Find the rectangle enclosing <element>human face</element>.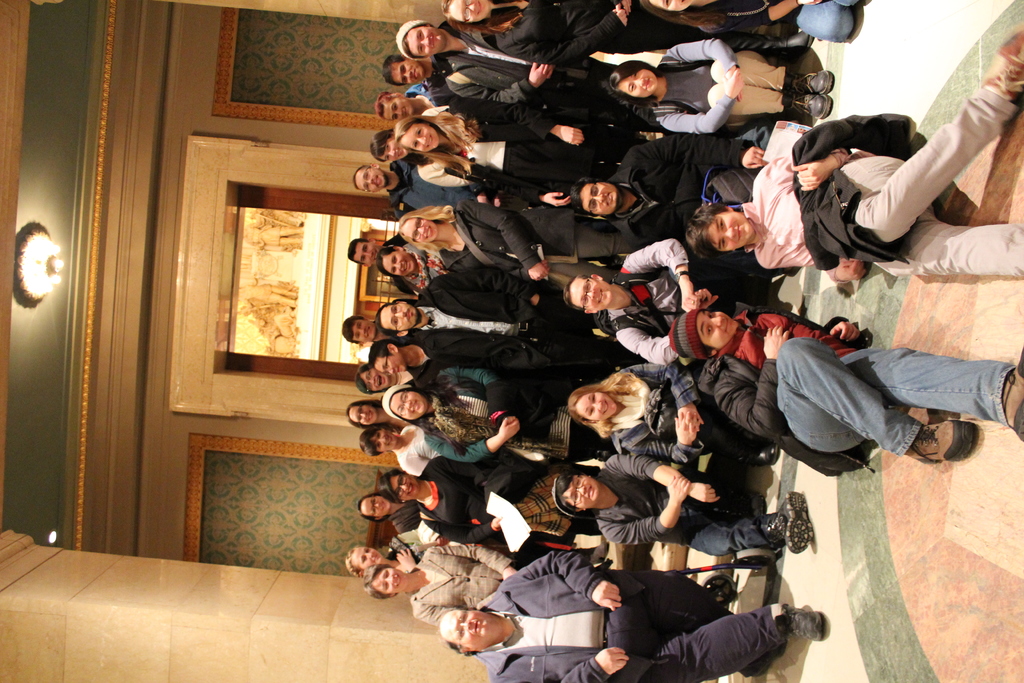
x1=349 y1=399 x2=380 y2=431.
